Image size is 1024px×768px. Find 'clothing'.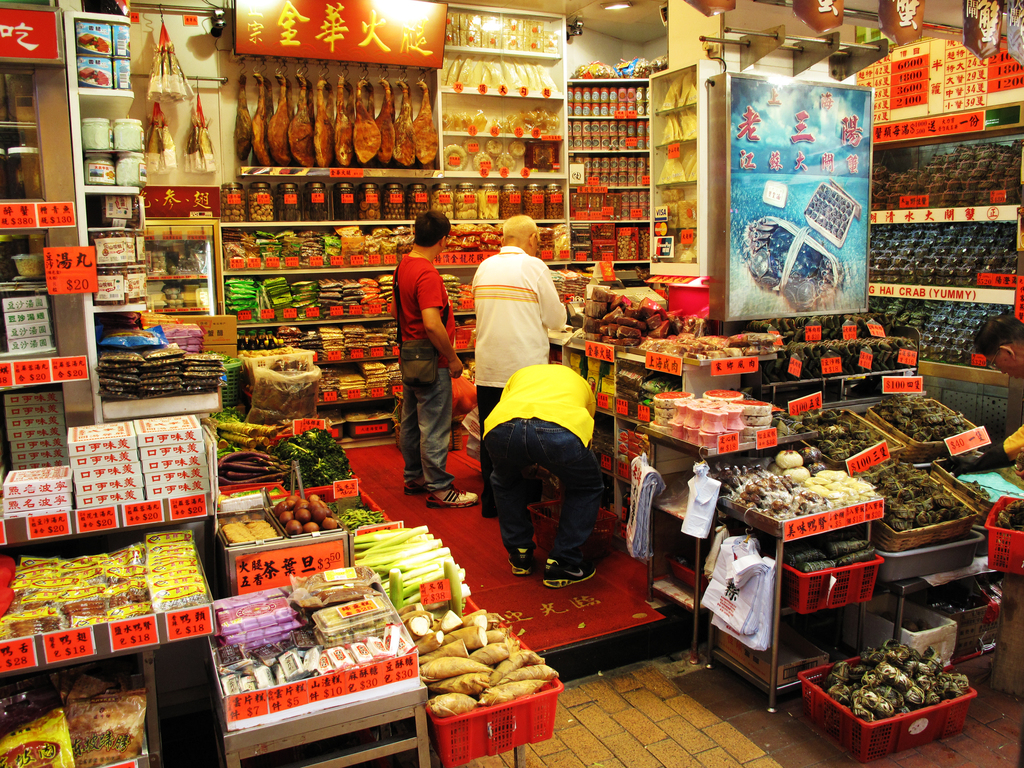
480, 364, 598, 573.
